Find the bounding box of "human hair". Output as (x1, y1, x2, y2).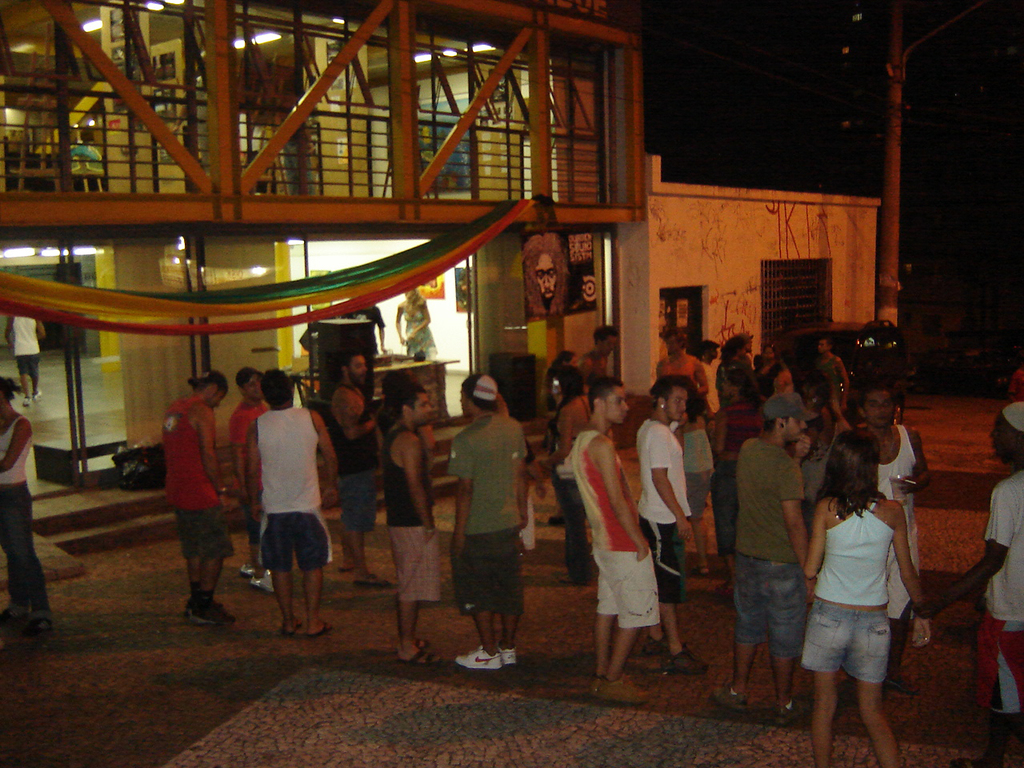
(466, 382, 490, 410).
